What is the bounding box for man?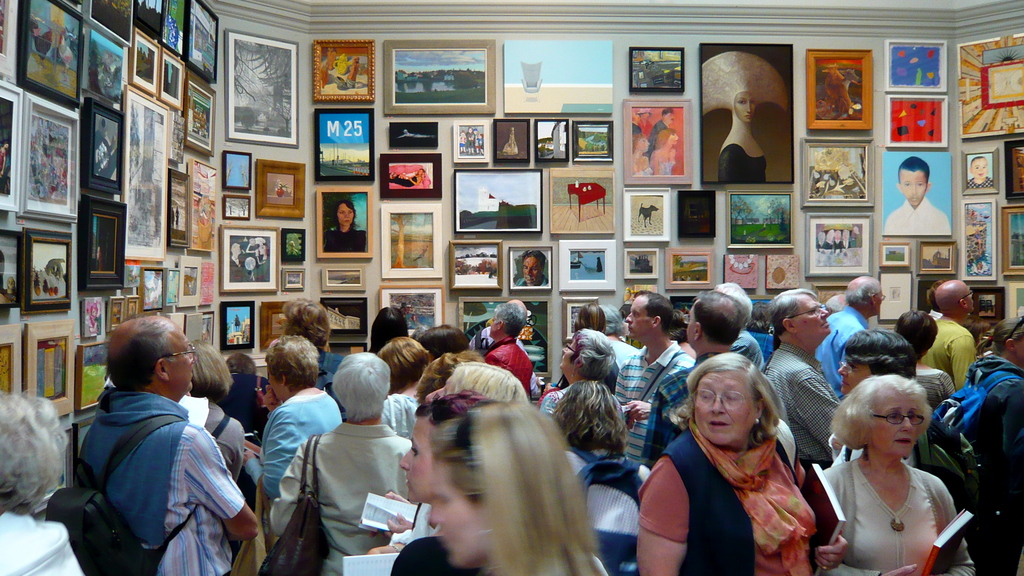
rect(610, 290, 686, 465).
